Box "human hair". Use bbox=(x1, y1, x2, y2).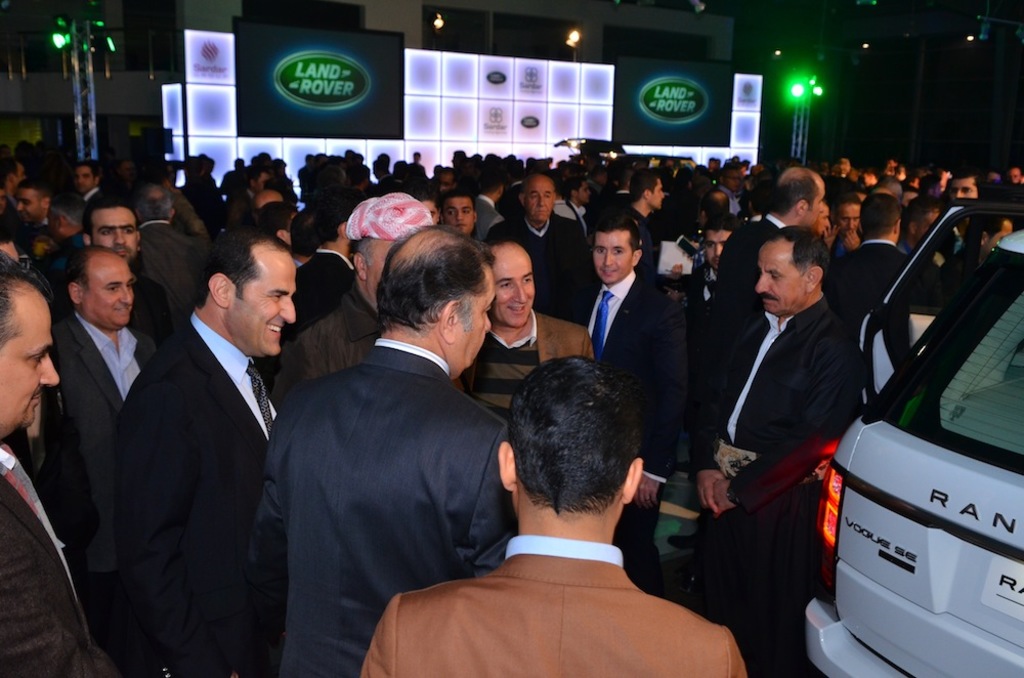
bbox=(322, 163, 344, 186).
